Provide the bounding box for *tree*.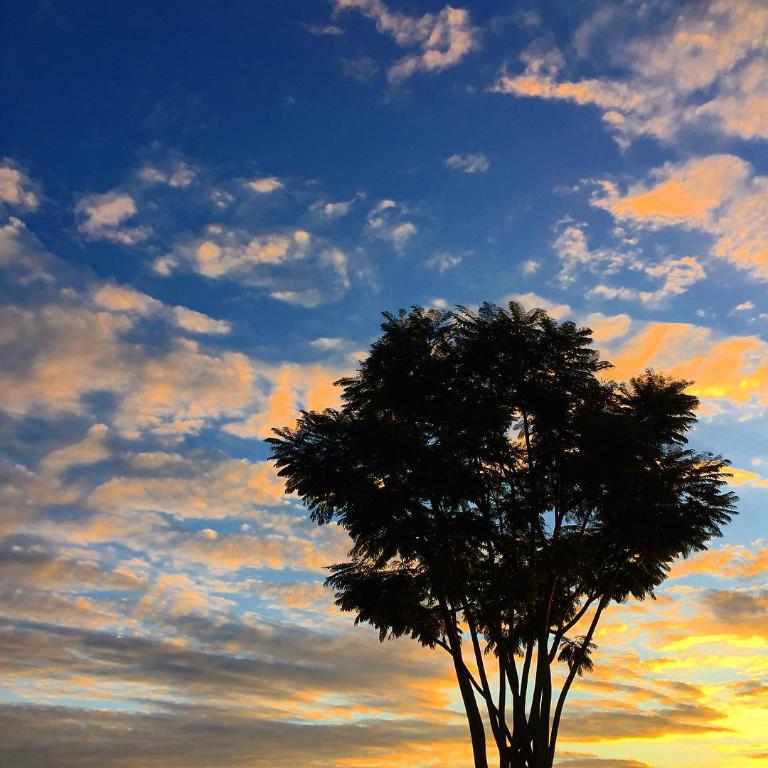
bbox(264, 288, 732, 767).
